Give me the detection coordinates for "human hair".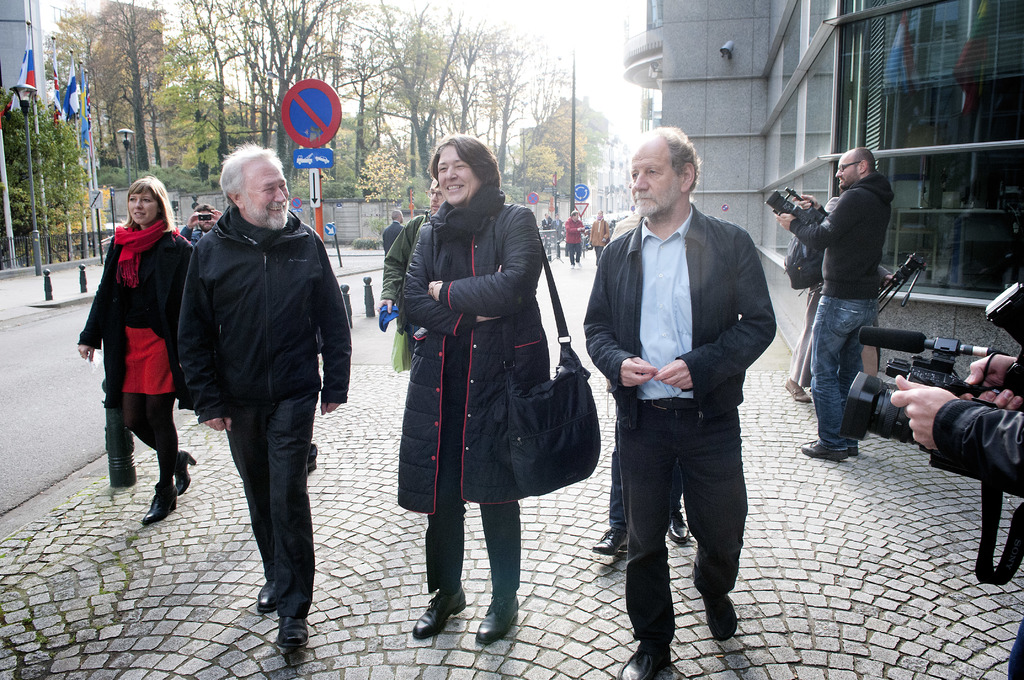
detection(642, 124, 703, 195).
